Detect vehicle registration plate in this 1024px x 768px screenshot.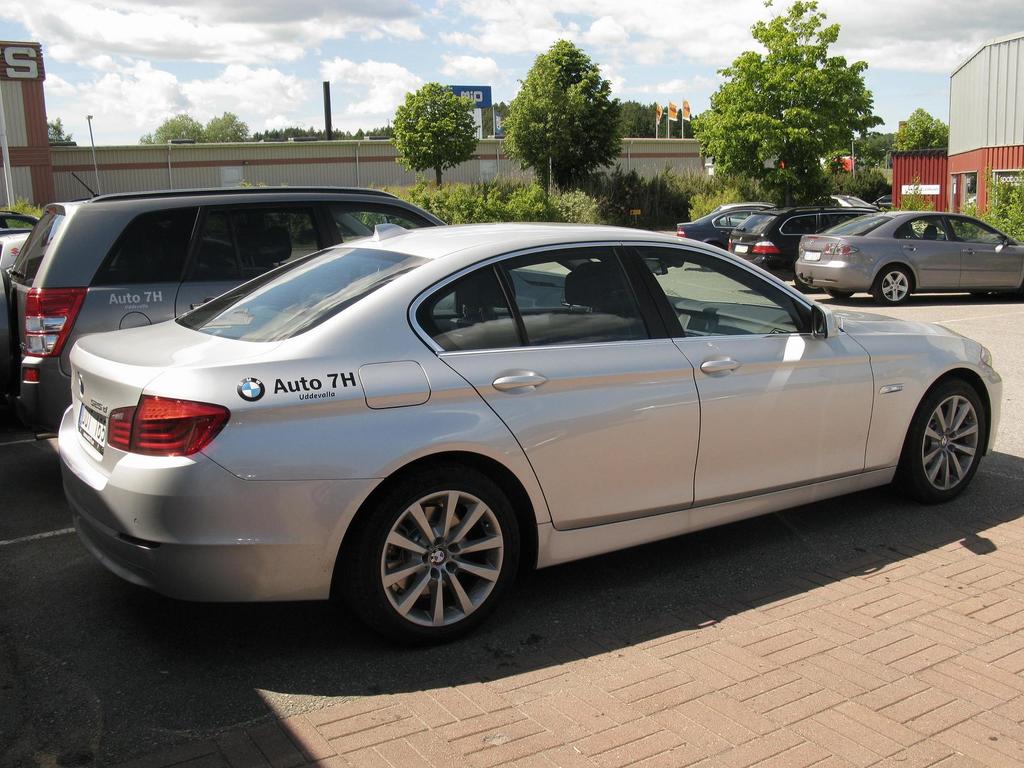
Detection: (x1=733, y1=244, x2=749, y2=254).
